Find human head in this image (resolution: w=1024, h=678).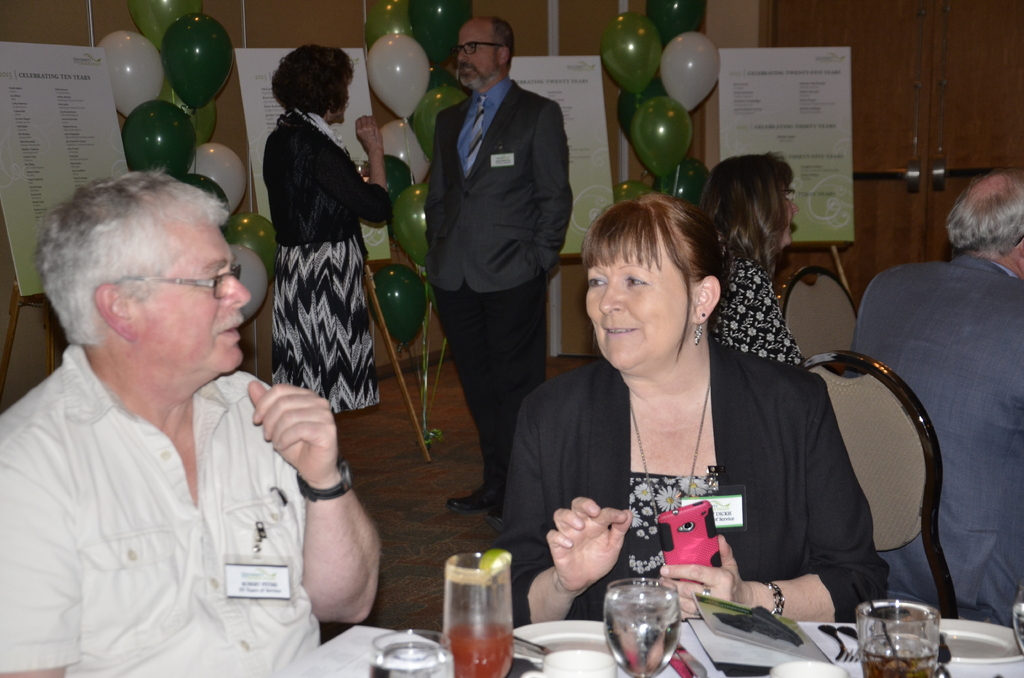
(left=276, top=42, right=351, bottom=124).
